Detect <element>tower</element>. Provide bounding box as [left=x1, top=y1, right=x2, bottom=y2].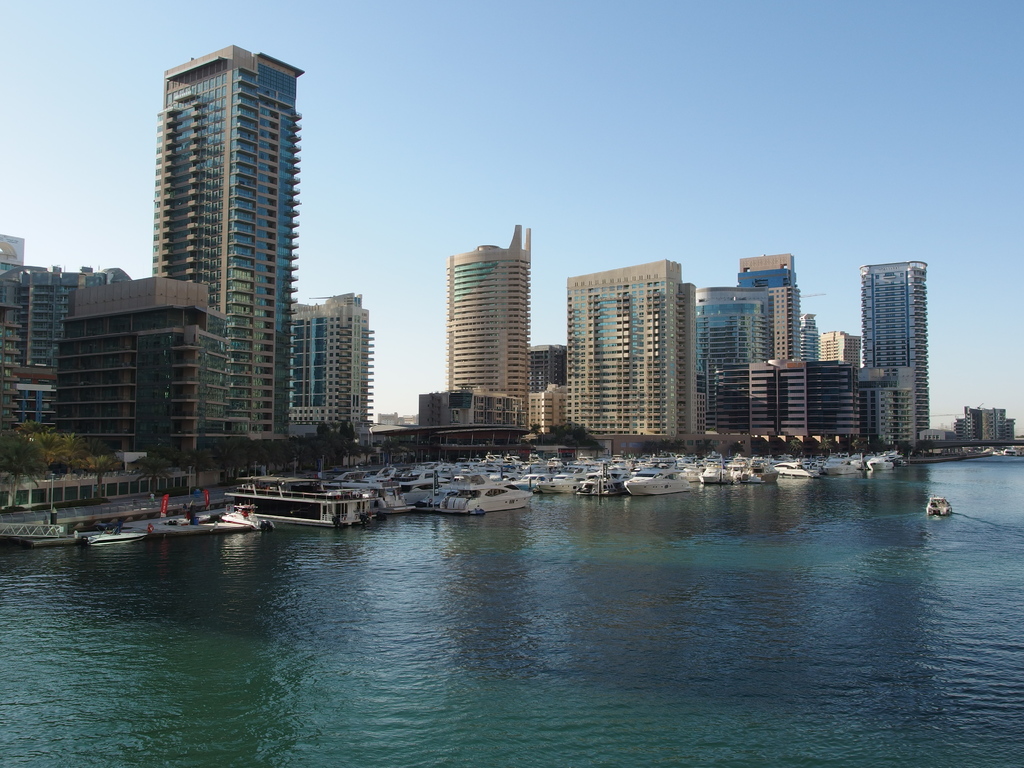
[left=950, top=403, right=1022, bottom=450].
